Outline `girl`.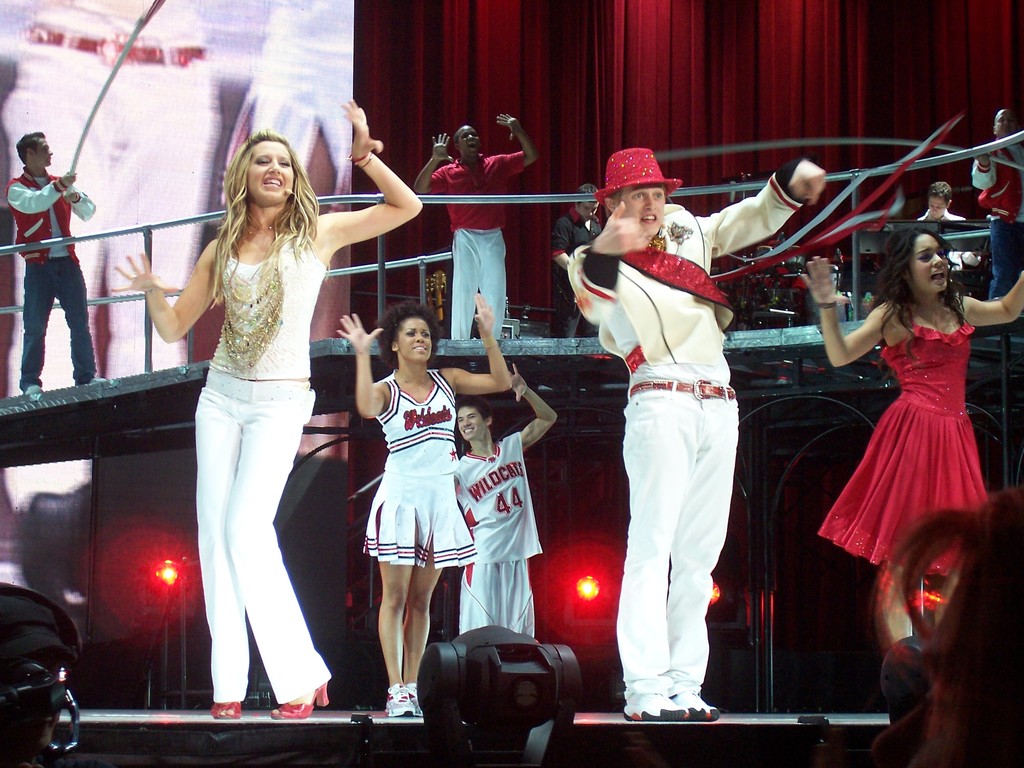
Outline: box=[113, 100, 420, 719].
